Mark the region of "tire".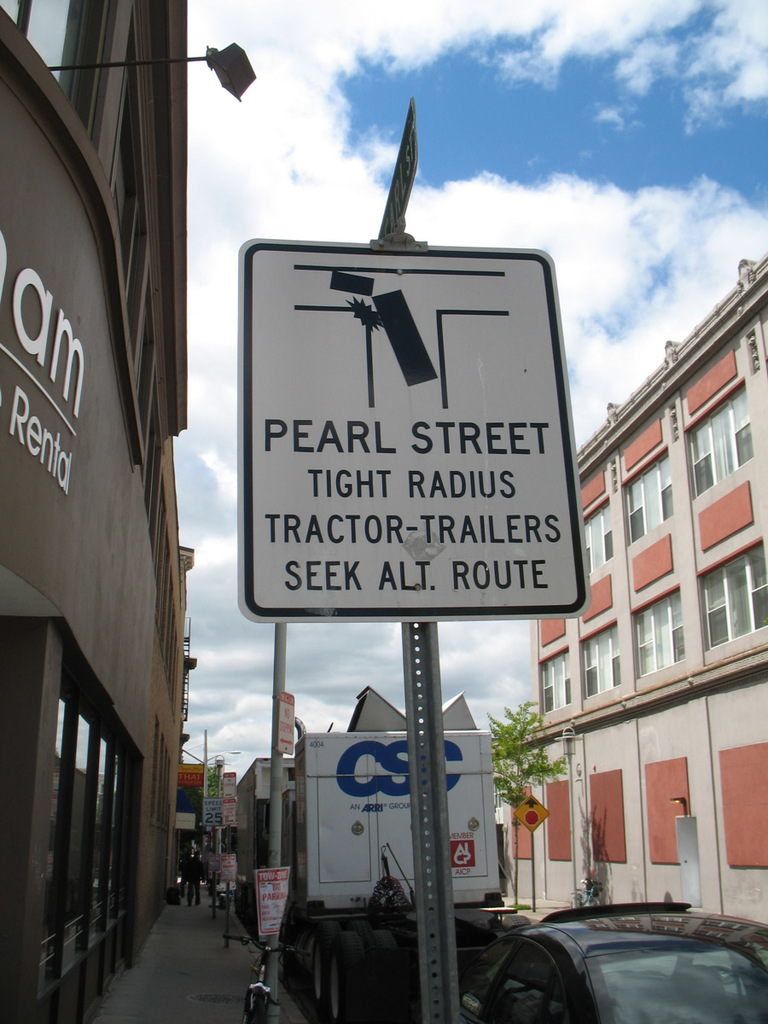
Region: Rect(330, 930, 367, 1021).
